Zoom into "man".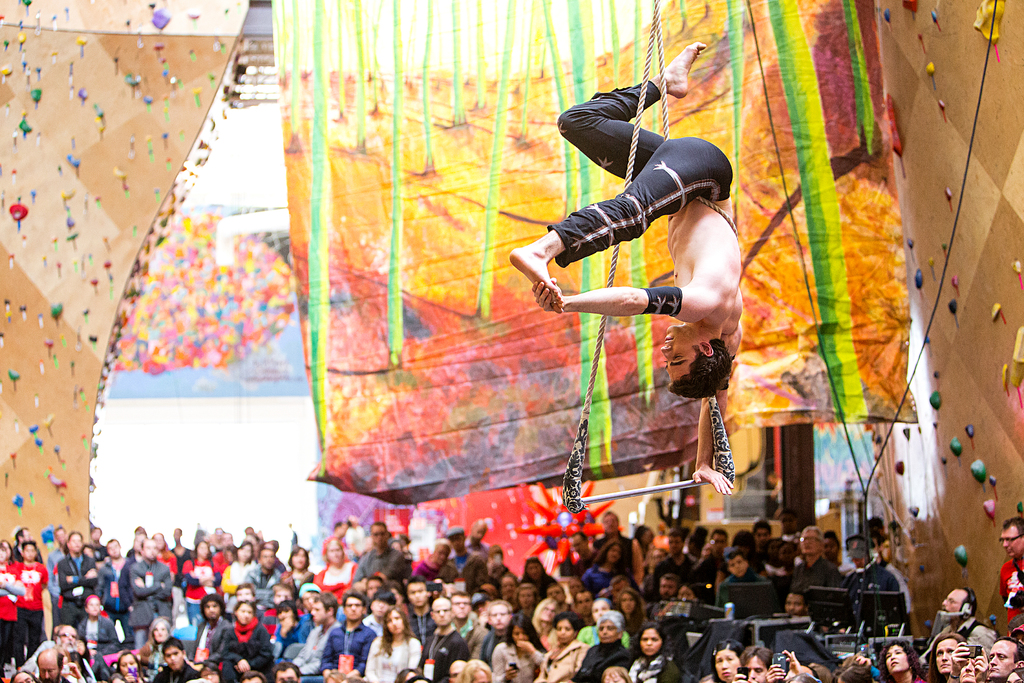
Zoom target: box(24, 624, 81, 673).
